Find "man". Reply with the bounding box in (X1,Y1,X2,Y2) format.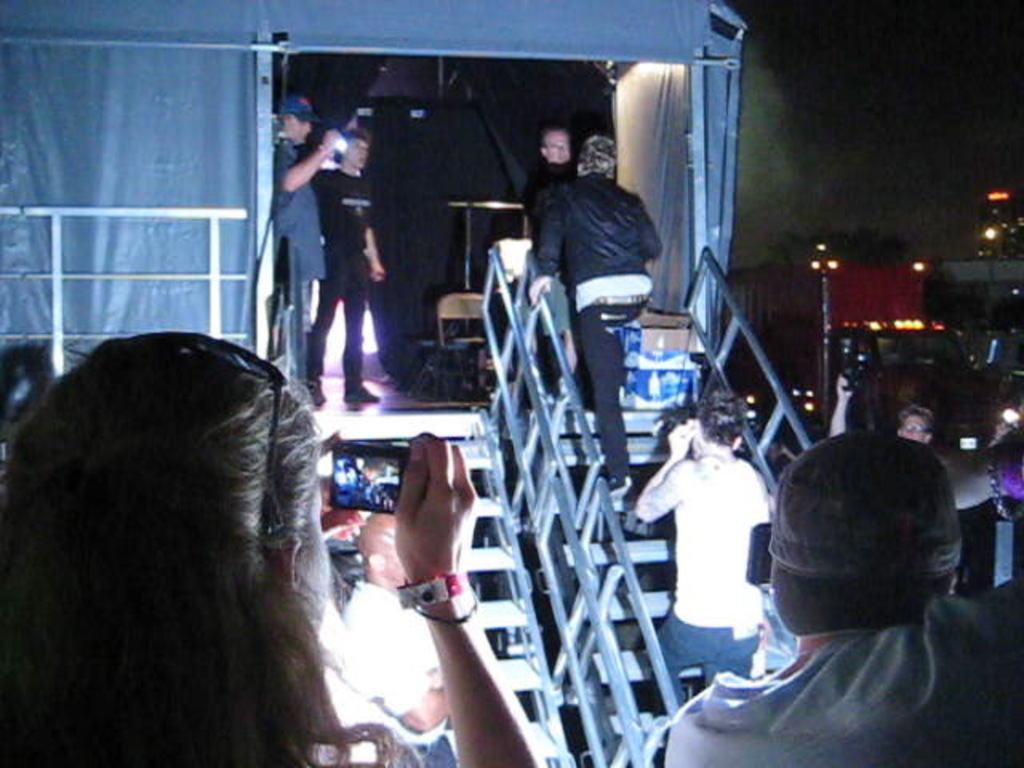
(522,123,589,226).
